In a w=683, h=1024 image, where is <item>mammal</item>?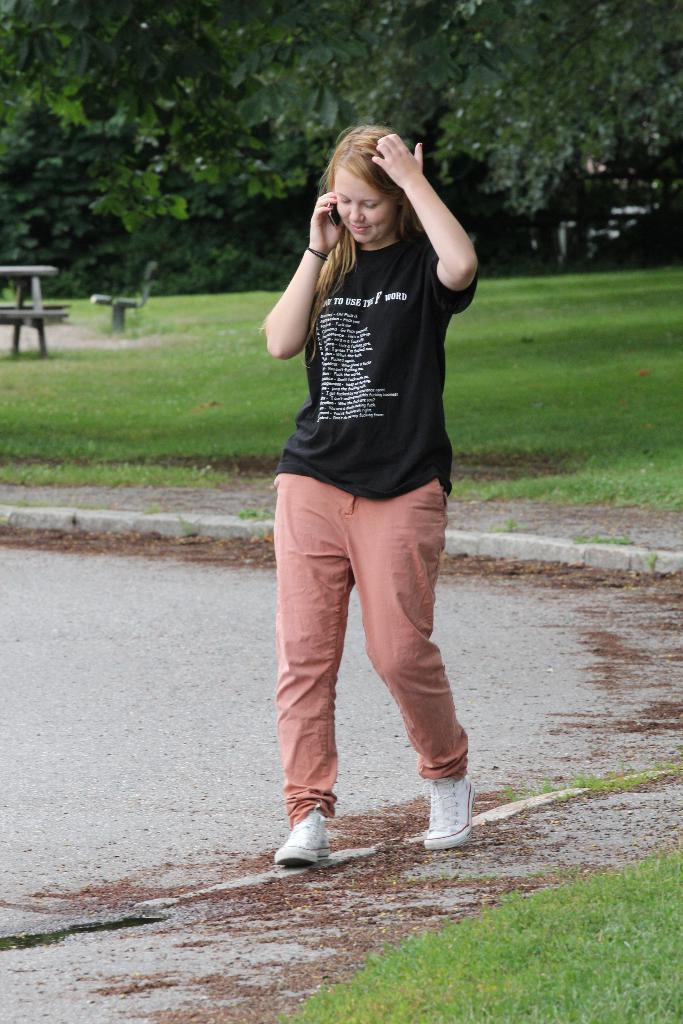
locate(224, 106, 512, 840).
